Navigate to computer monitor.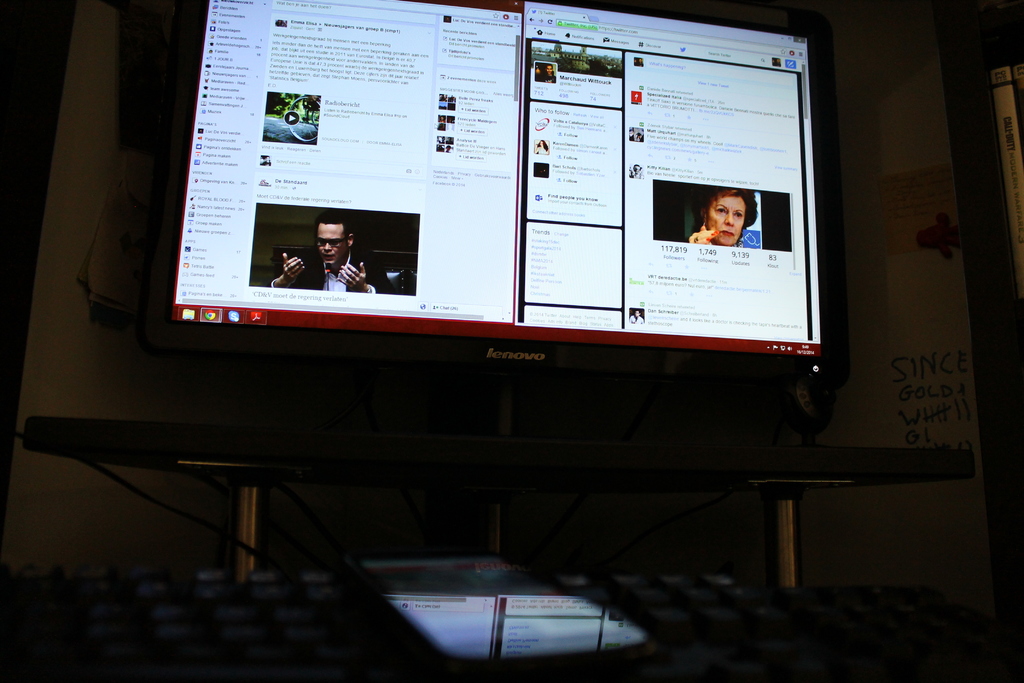
Navigation target: <box>164,0,847,387</box>.
